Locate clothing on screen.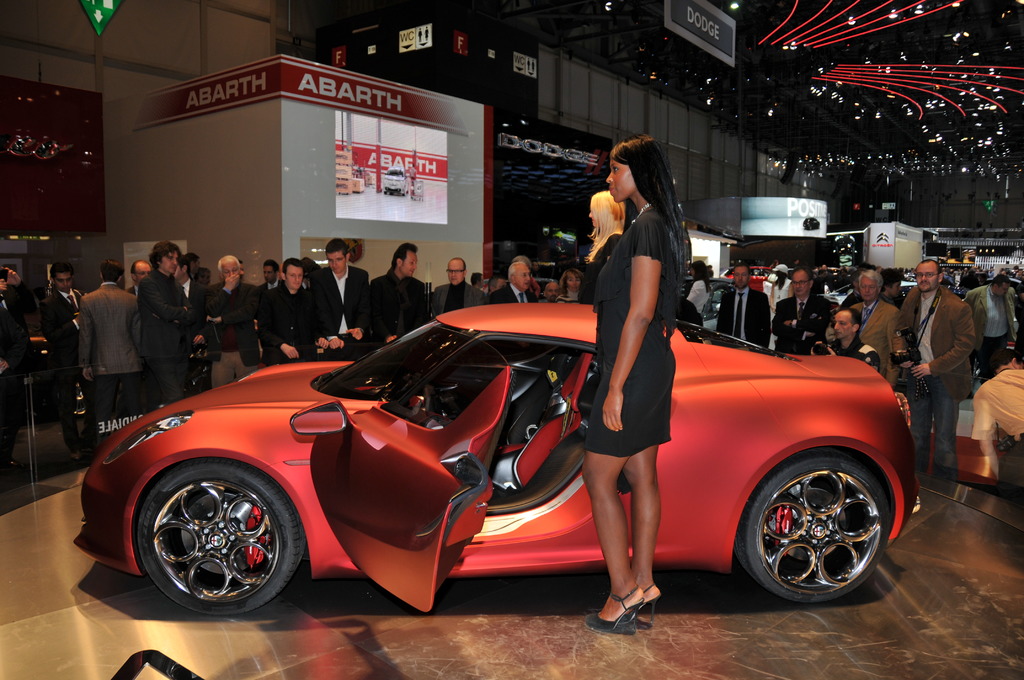
On screen at (left=720, top=285, right=770, bottom=344).
